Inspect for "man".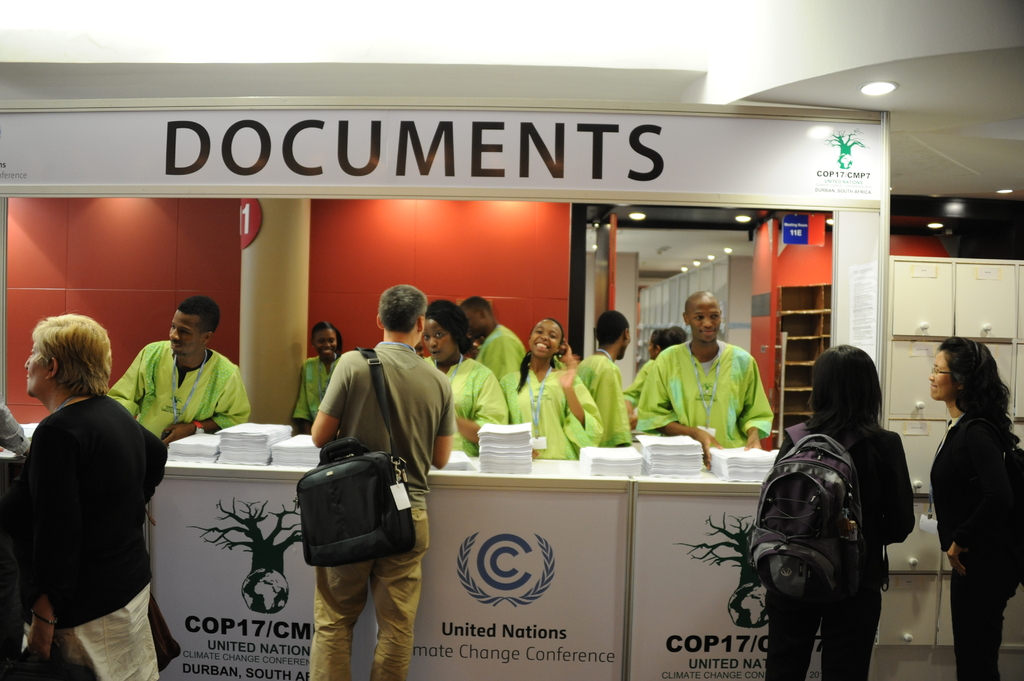
Inspection: [103, 296, 250, 443].
